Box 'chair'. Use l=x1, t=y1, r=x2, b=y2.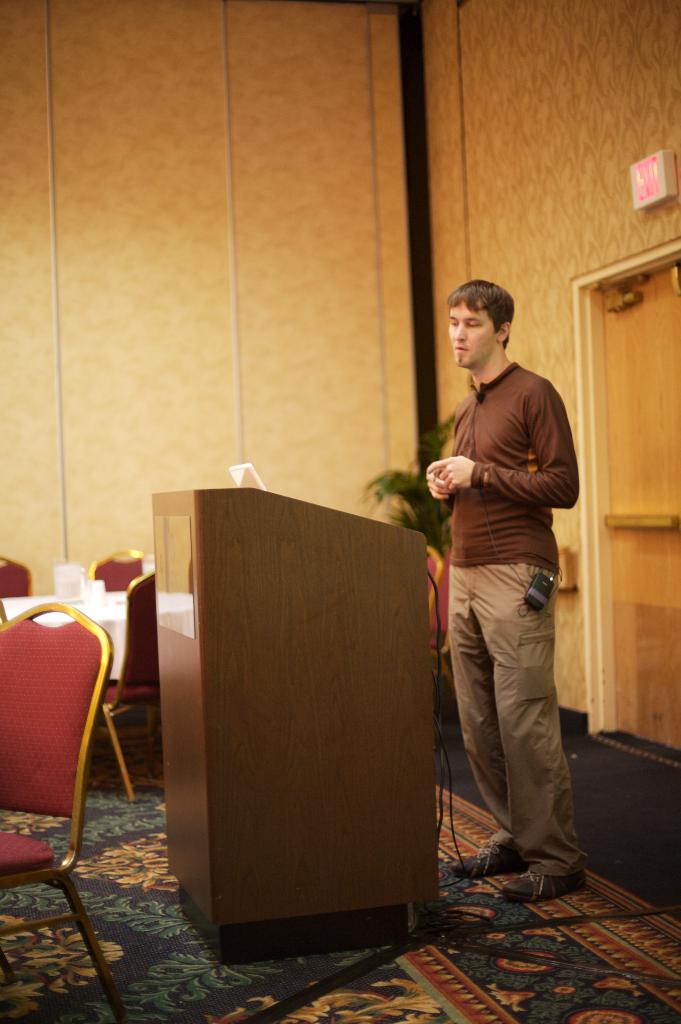
l=427, t=560, r=450, b=669.
